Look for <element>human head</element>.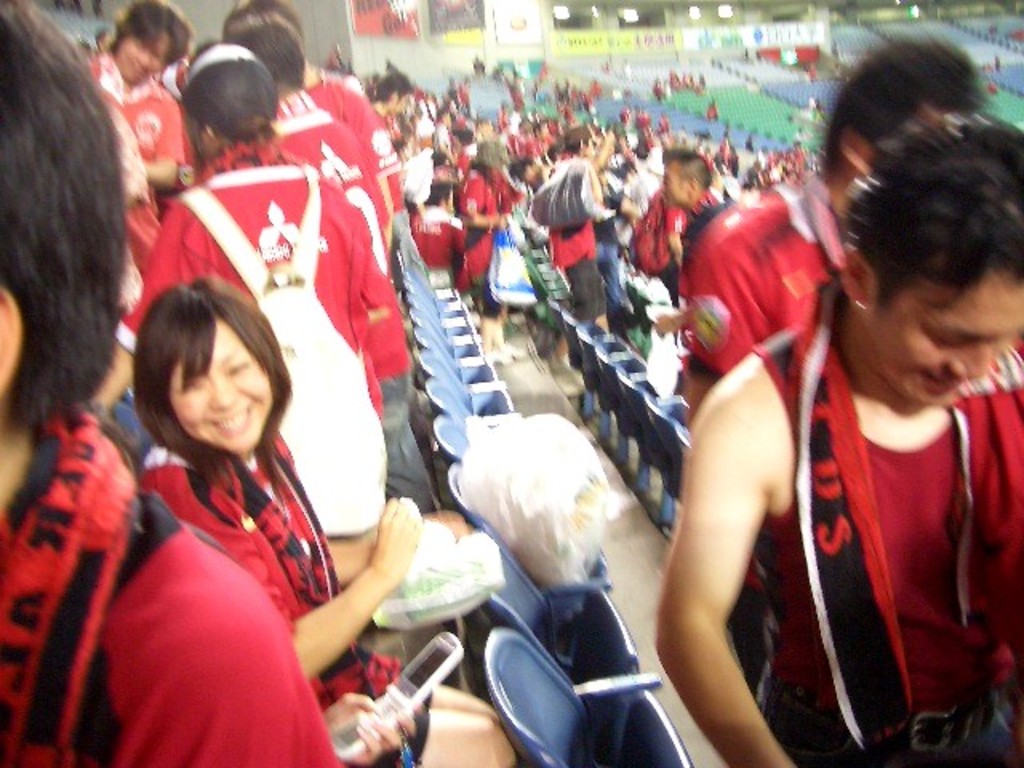
Found: 0, 0, 126, 445.
